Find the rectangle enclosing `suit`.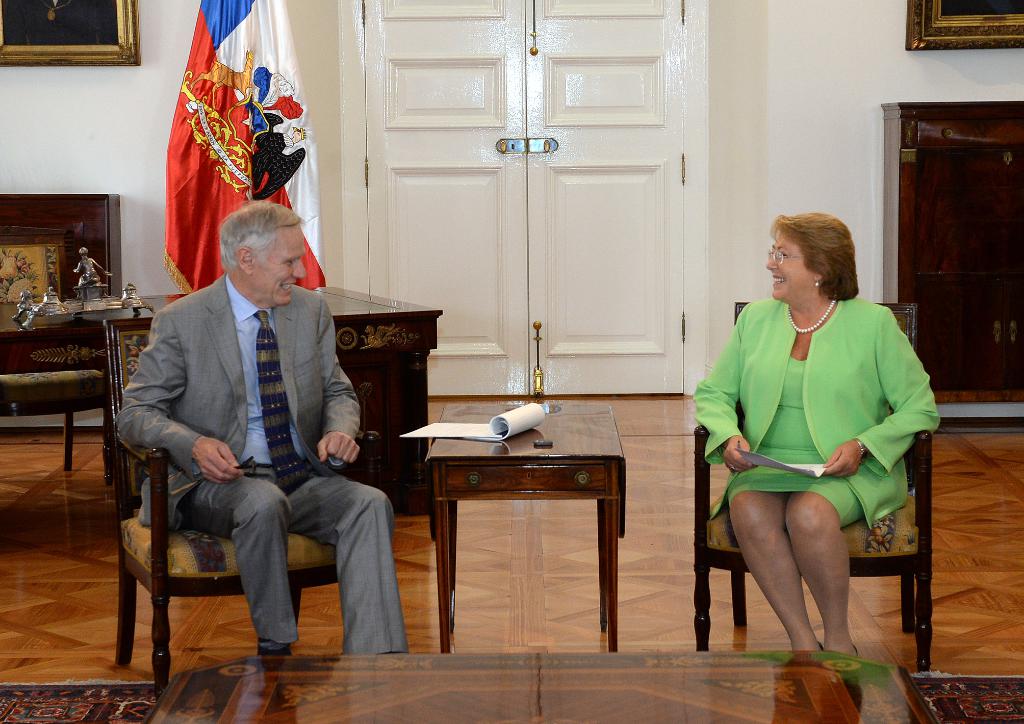
rect(92, 282, 389, 670).
